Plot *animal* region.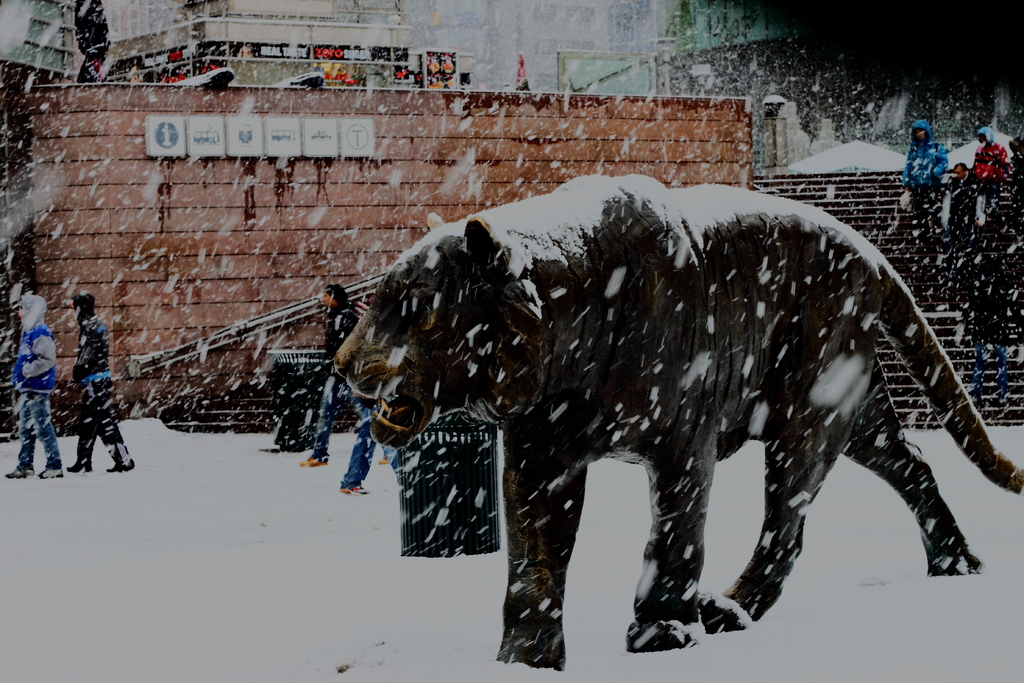
Plotted at x1=333 y1=172 x2=1023 y2=674.
